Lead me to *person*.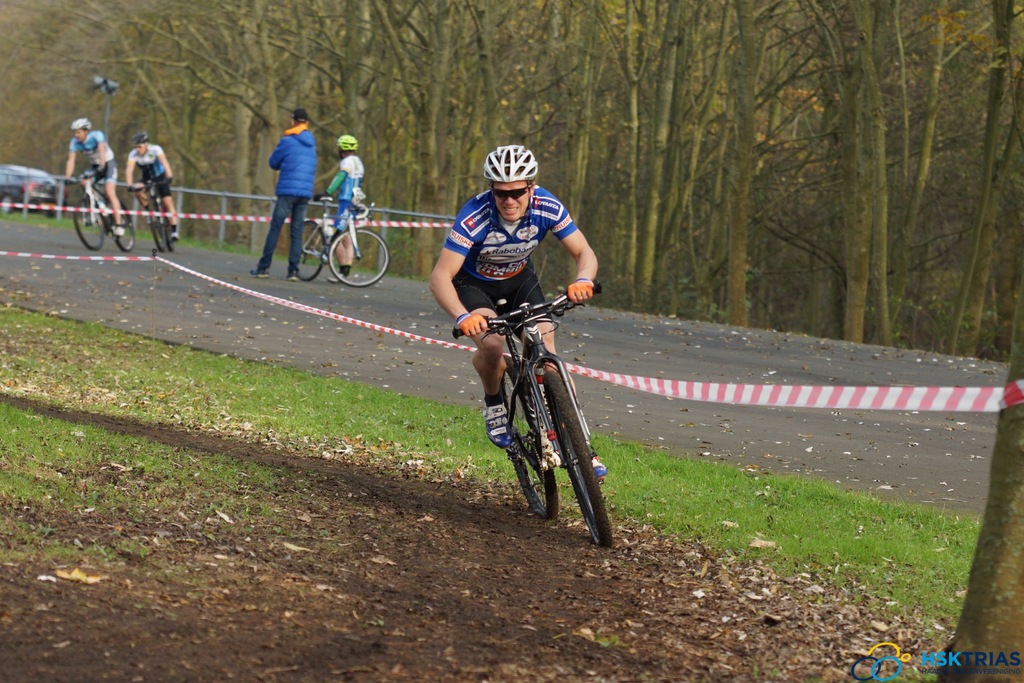
Lead to x1=429 y1=142 x2=611 y2=479.
